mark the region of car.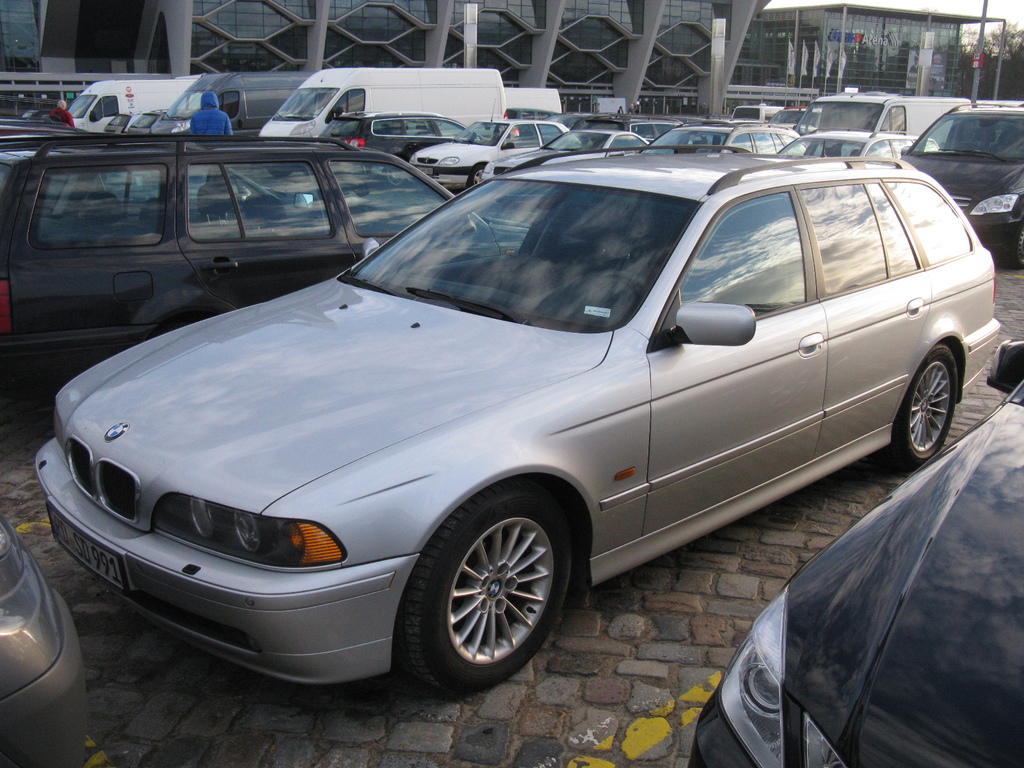
Region: bbox(0, 513, 88, 767).
